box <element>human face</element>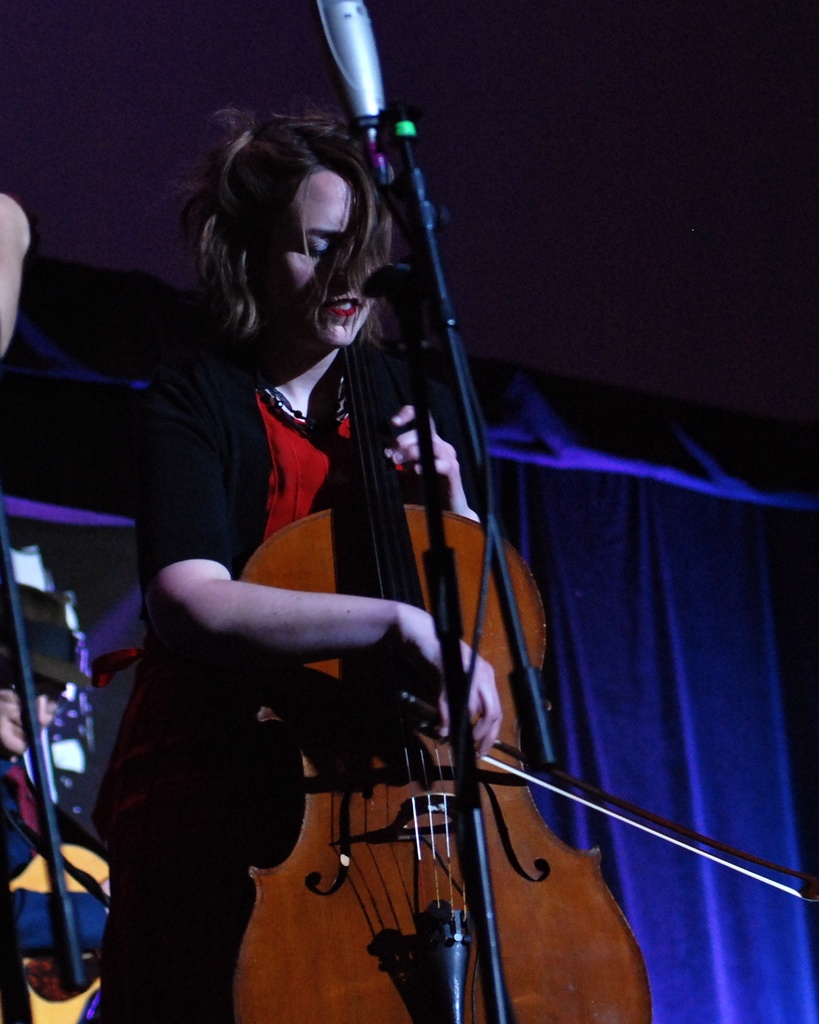
273, 168, 376, 349
